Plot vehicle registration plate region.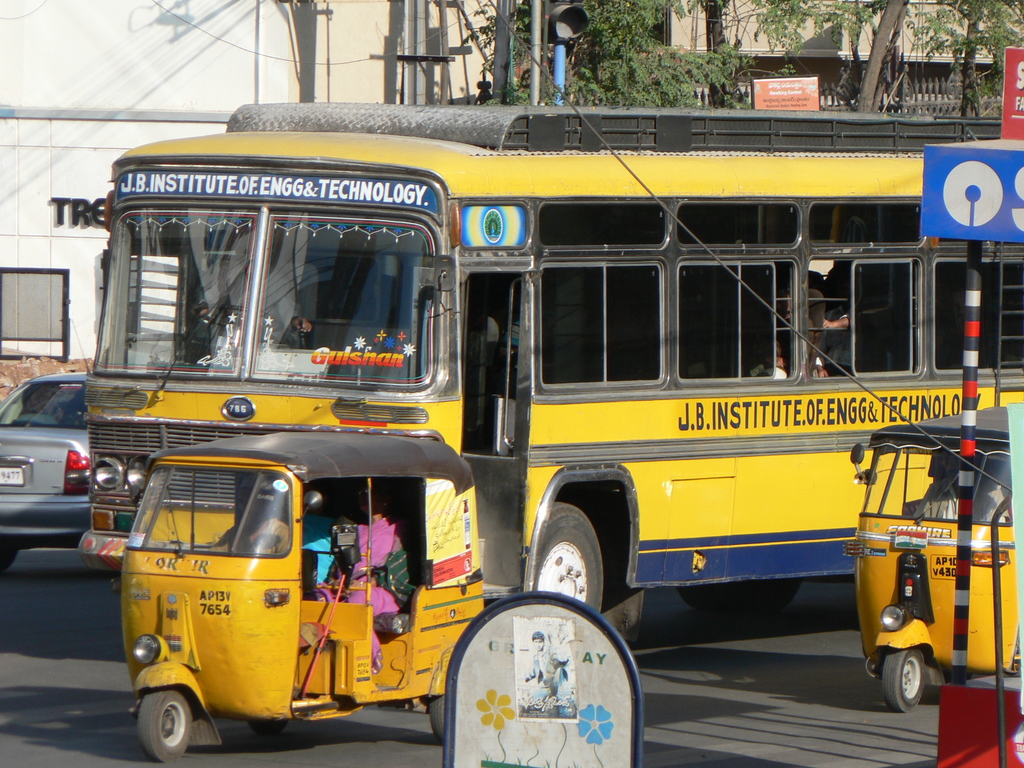
Plotted at {"left": 1, "top": 464, "right": 26, "bottom": 488}.
